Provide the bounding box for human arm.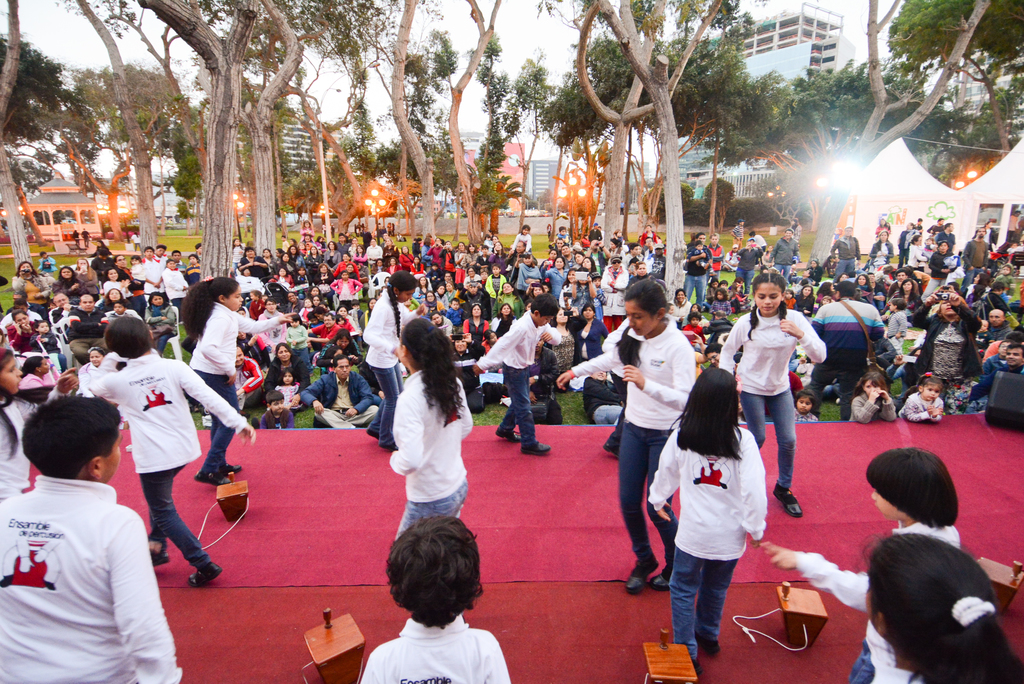
crop(852, 390, 878, 424).
